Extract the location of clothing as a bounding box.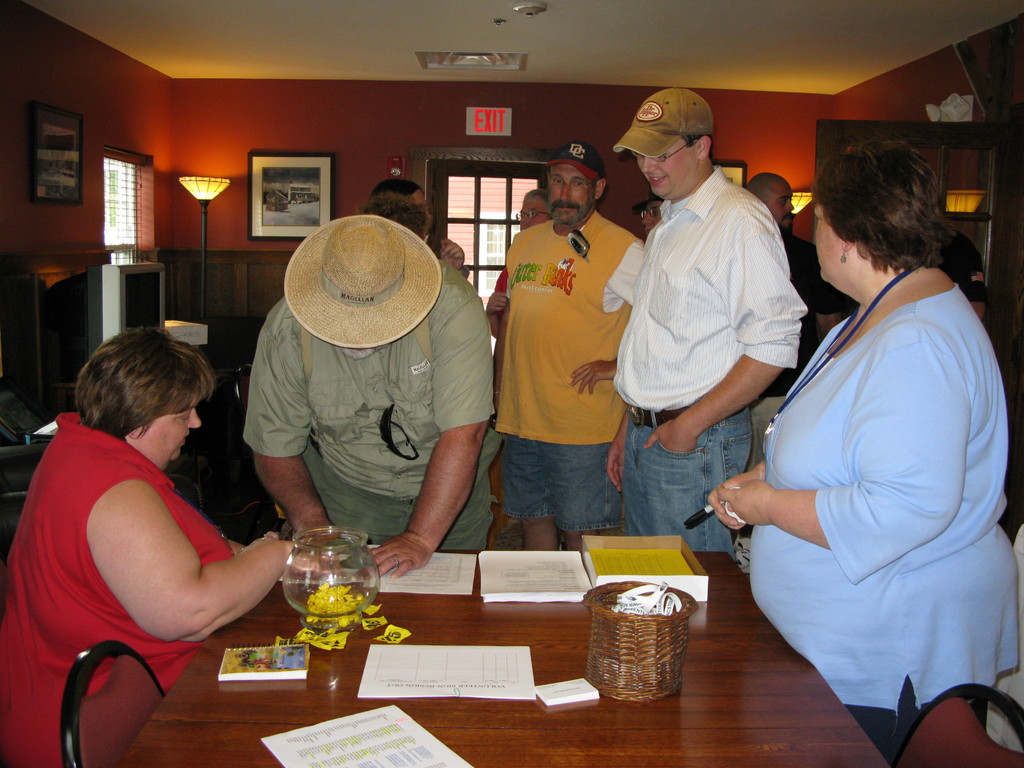
[492, 265, 506, 300].
